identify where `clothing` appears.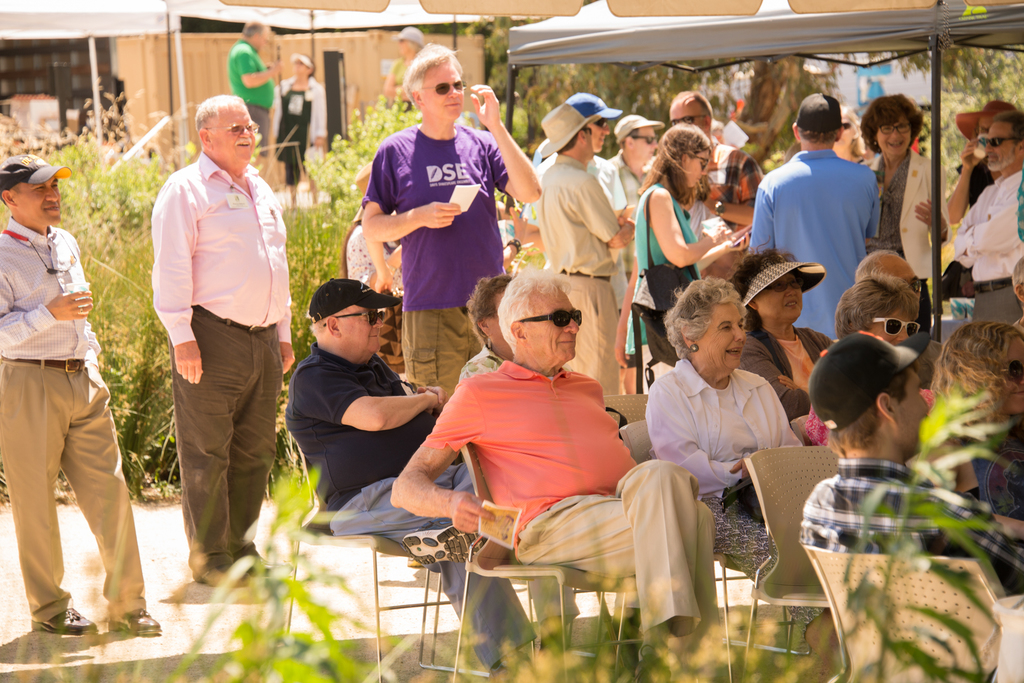
Appears at <box>224,31,275,168</box>.
